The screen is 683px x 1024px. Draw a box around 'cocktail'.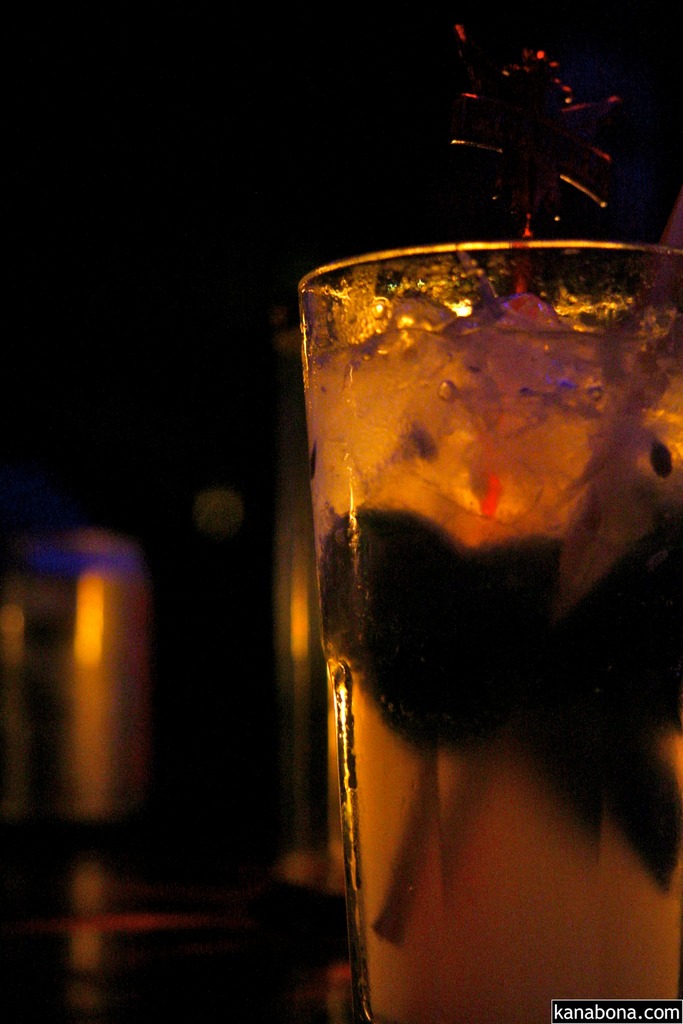
<box>282,140,668,1023</box>.
